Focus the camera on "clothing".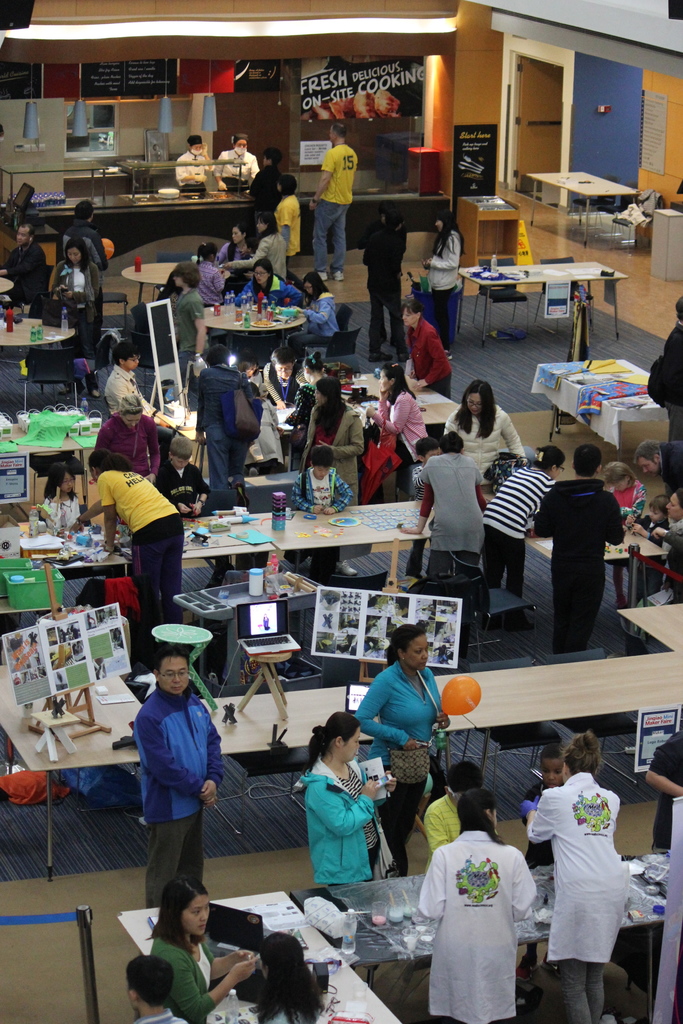
Focus region: x1=0 y1=230 x2=48 y2=308.
